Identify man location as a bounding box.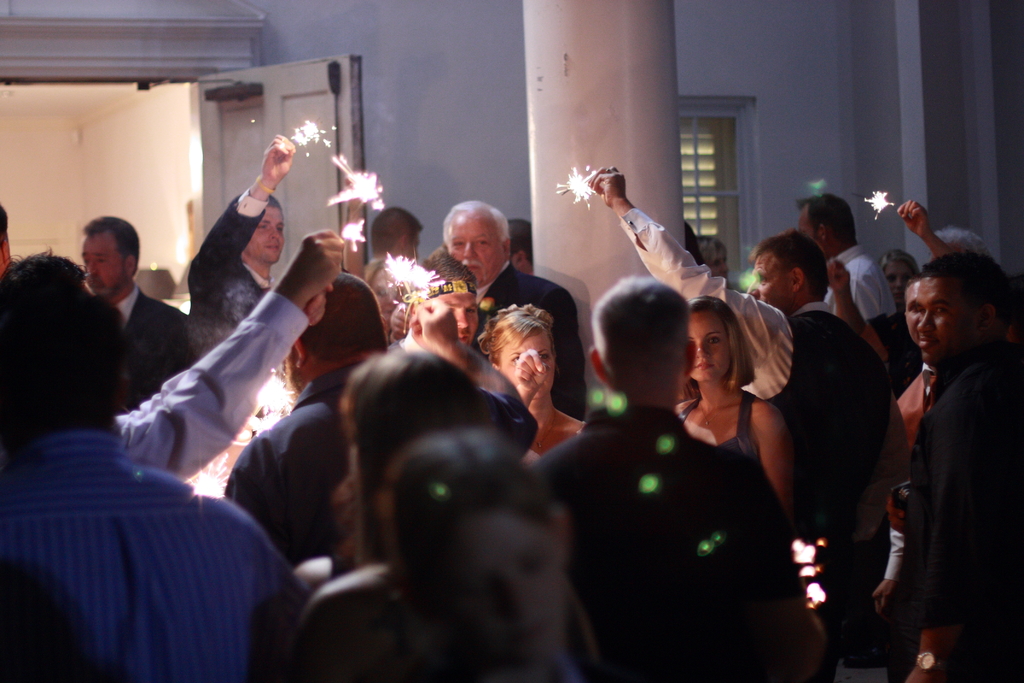
rect(77, 215, 202, 409).
